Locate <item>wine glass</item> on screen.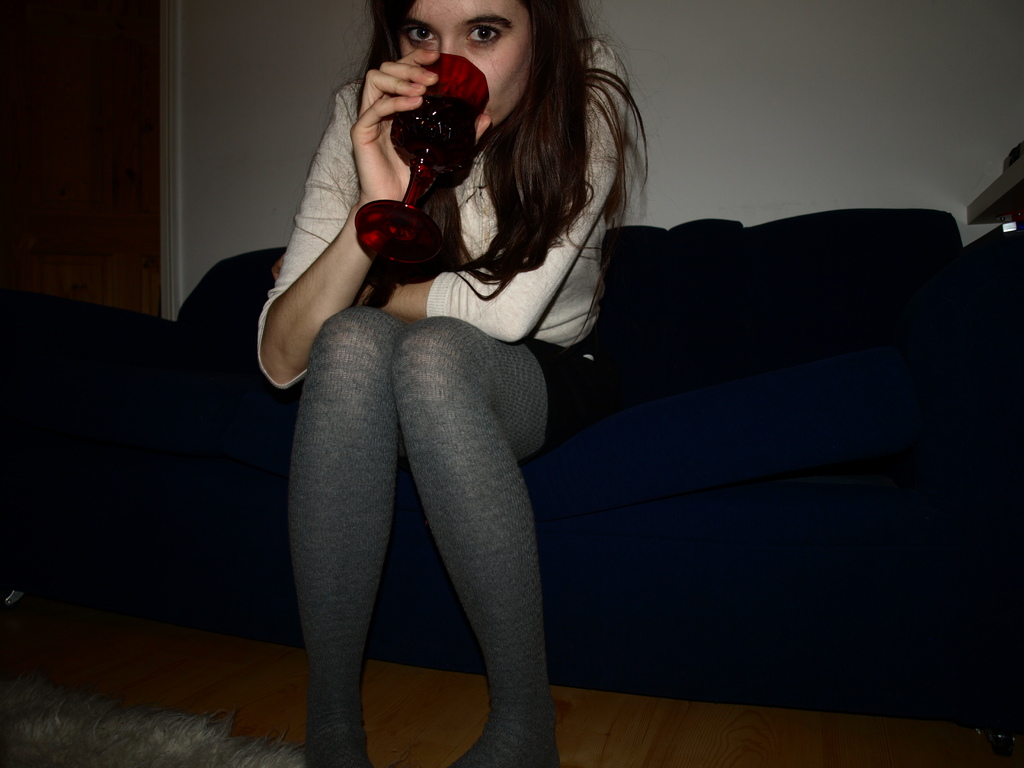
On screen at (355,52,488,261).
